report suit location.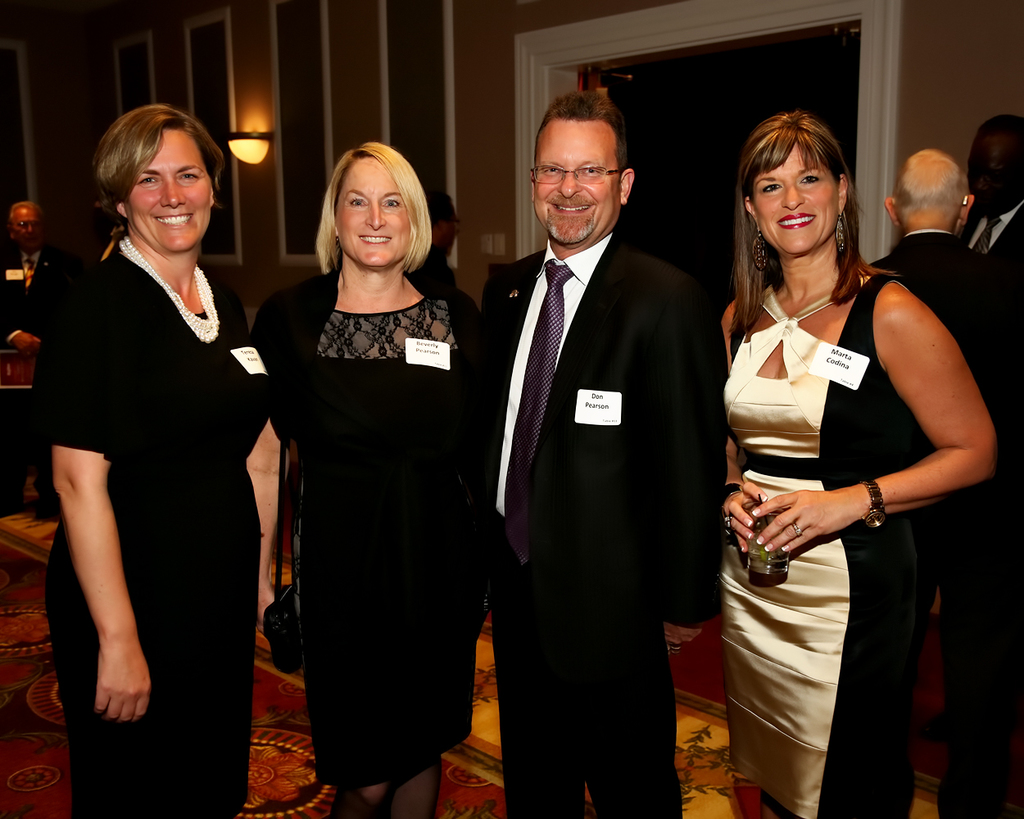
Report: x1=474 y1=64 x2=728 y2=790.
